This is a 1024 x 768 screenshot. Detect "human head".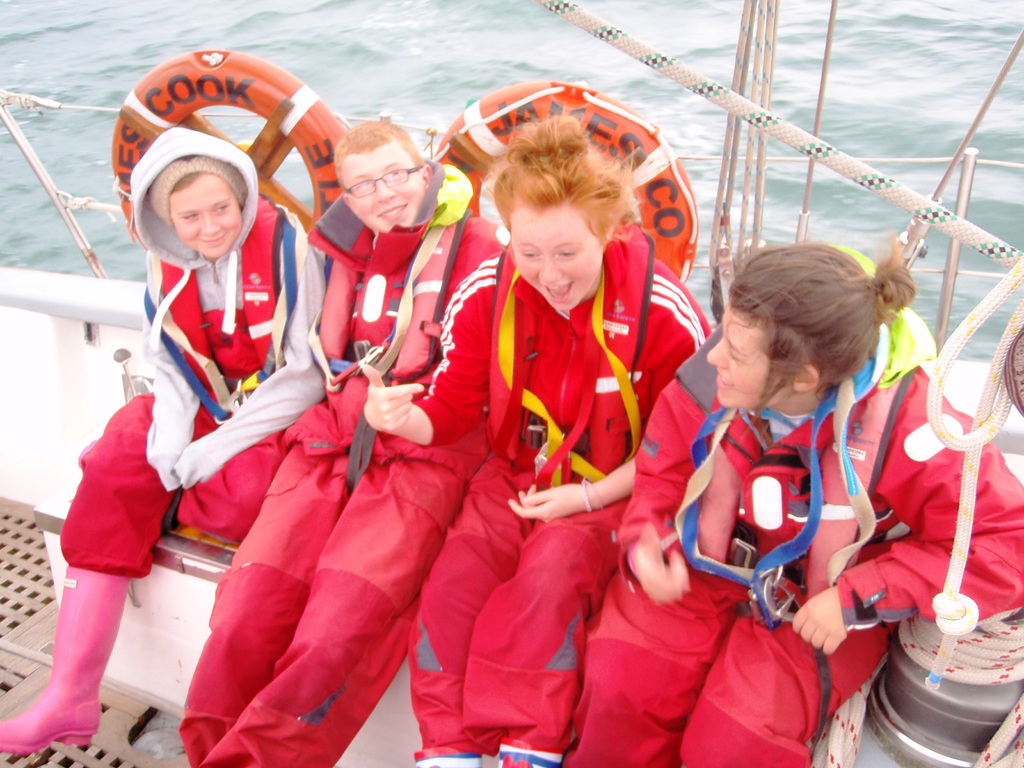
pyautogui.locateOnScreen(488, 152, 613, 315).
